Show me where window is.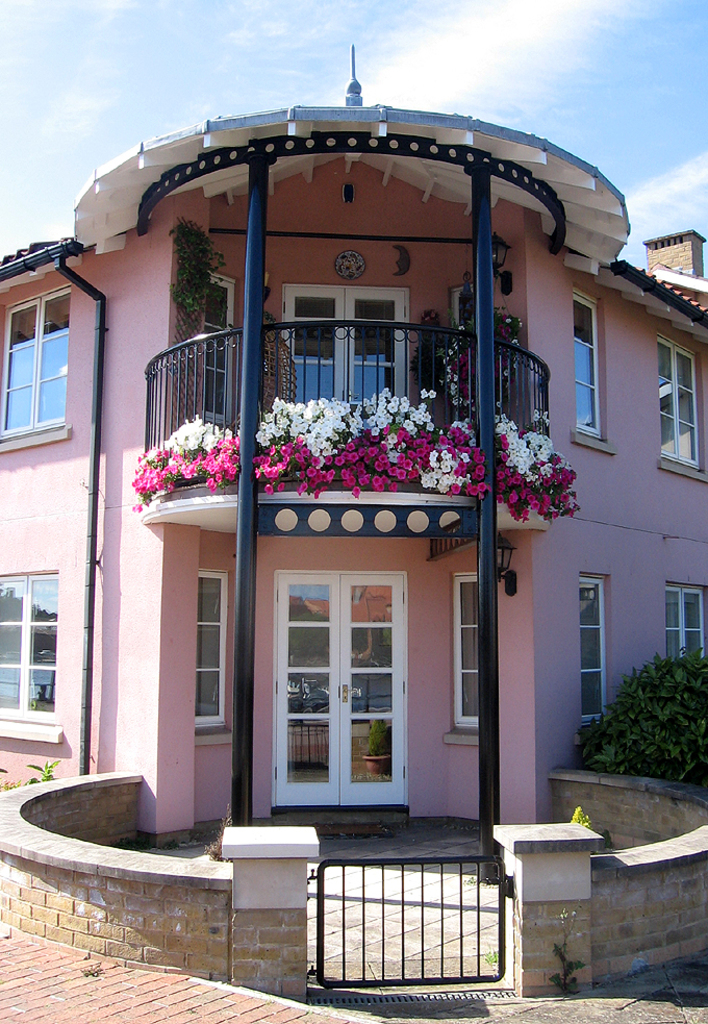
window is at 449,567,503,731.
